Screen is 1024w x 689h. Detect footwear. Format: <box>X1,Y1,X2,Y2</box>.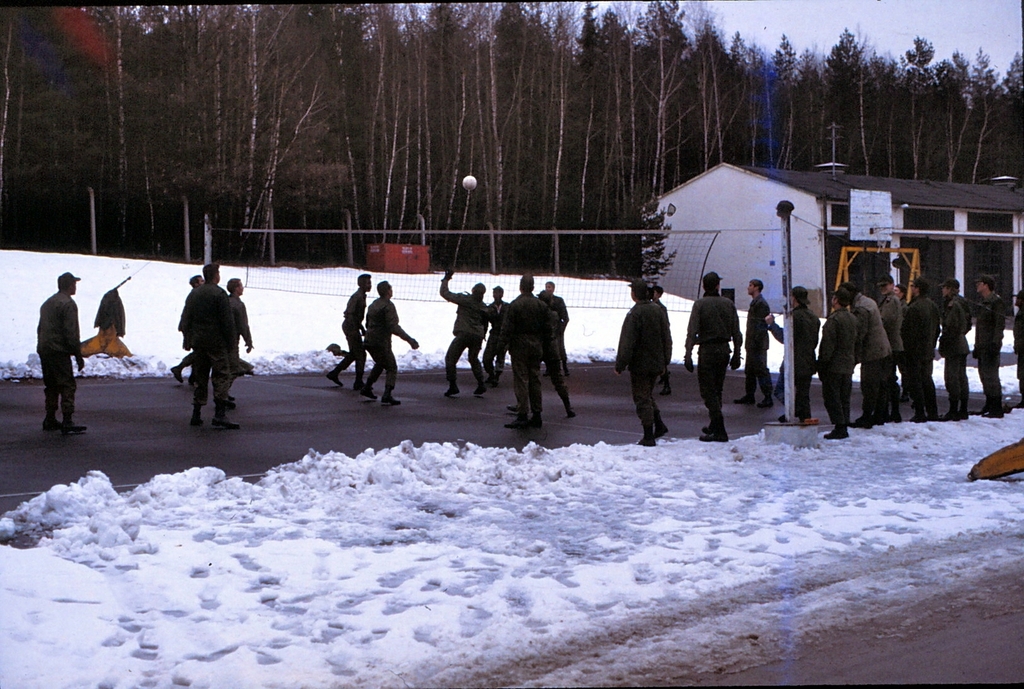
<box>446,385,458,397</box>.
